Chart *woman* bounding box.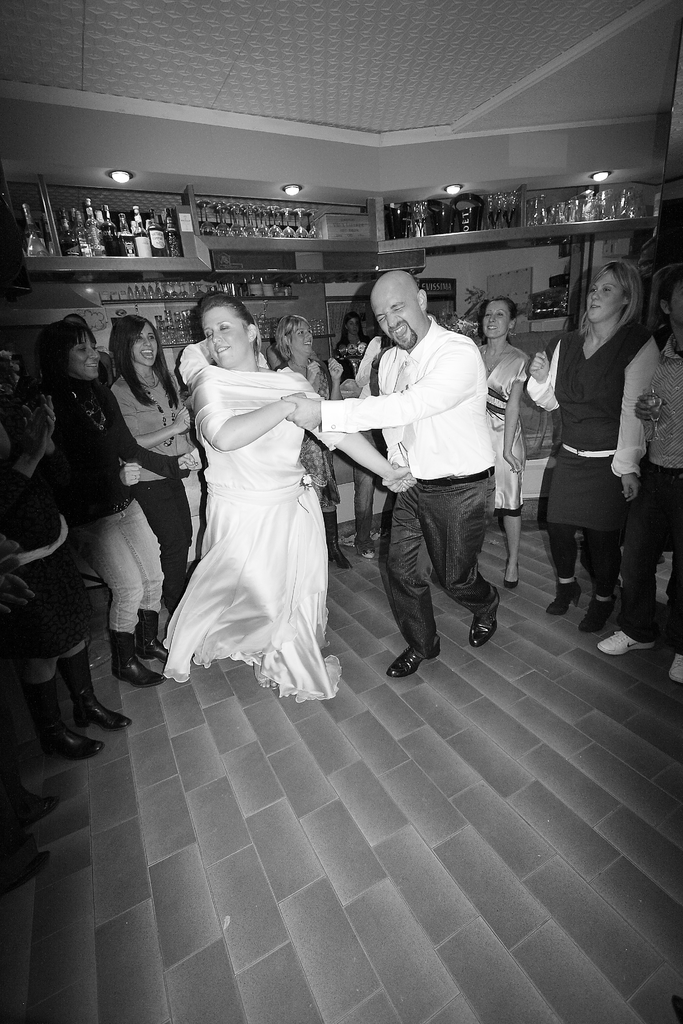
Charted: [166, 288, 411, 699].
